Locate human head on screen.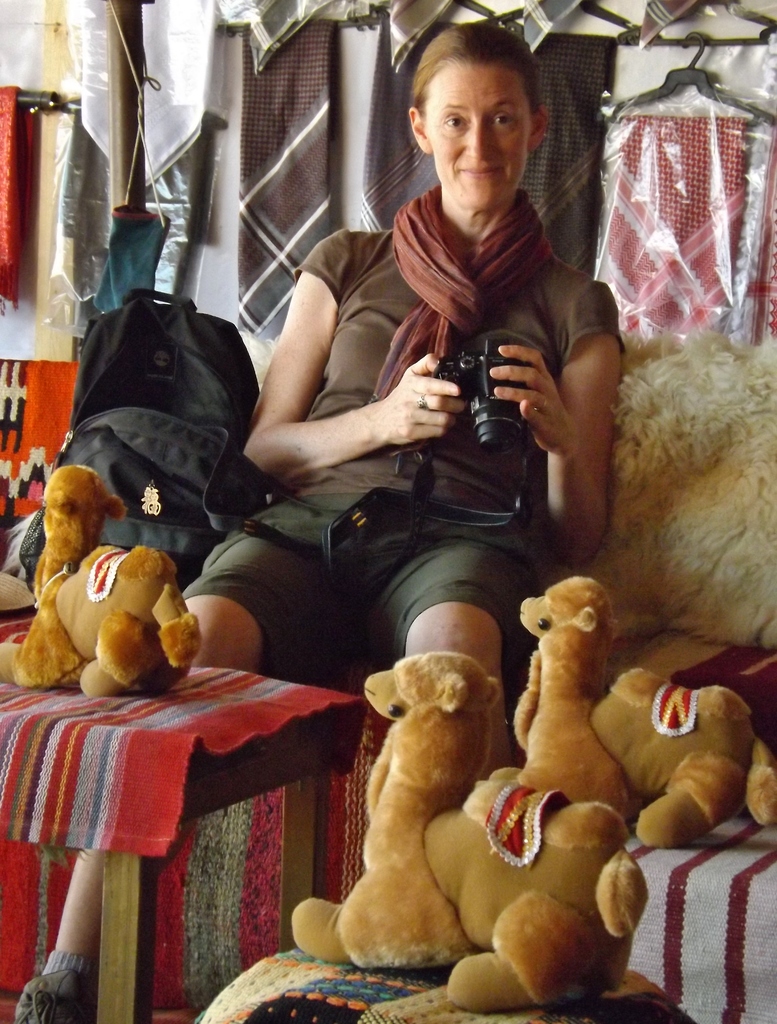
On screen at Rect(384, 19, 574, 262).
